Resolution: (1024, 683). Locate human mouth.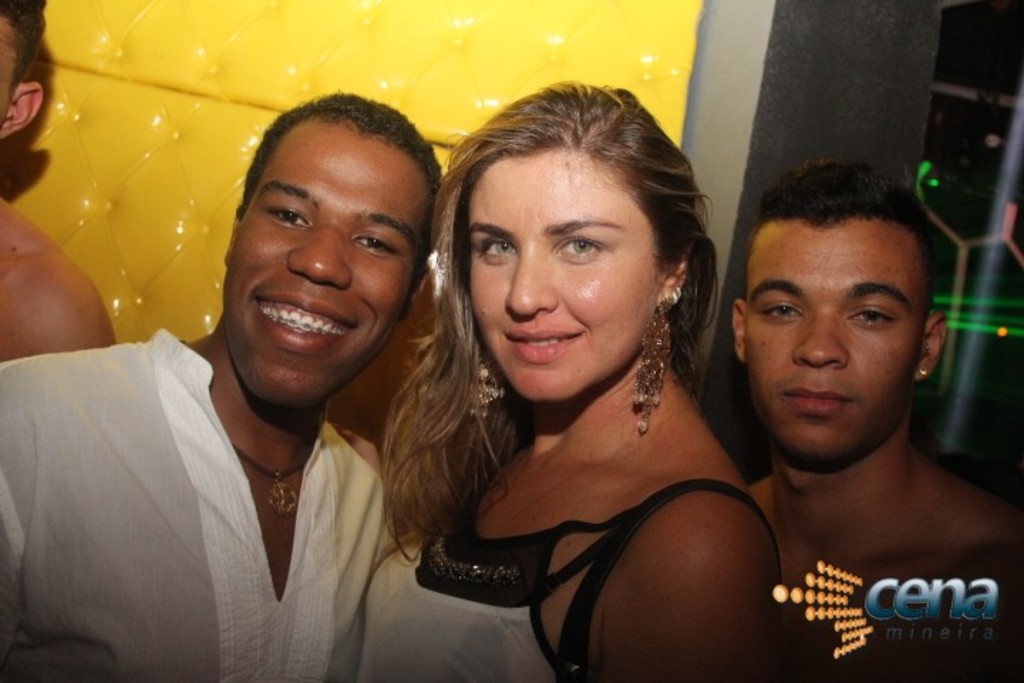
(left=503, top=322, right=590, bottom=369).
